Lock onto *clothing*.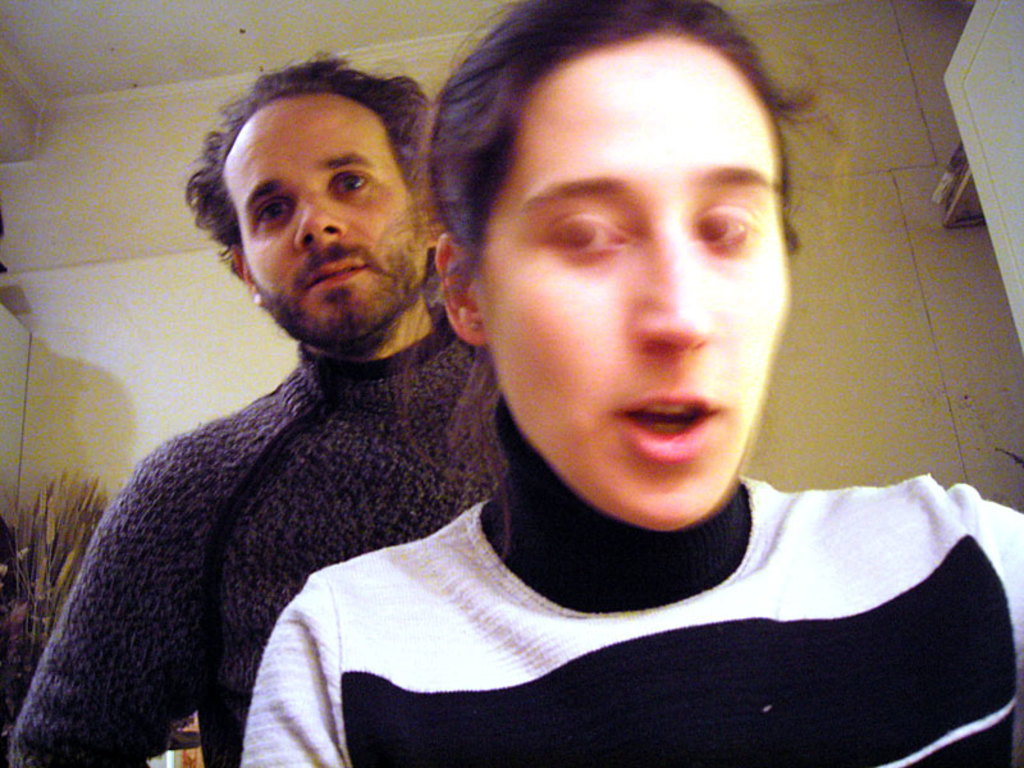
Locked: crop(196, 439, 1023, 750).
